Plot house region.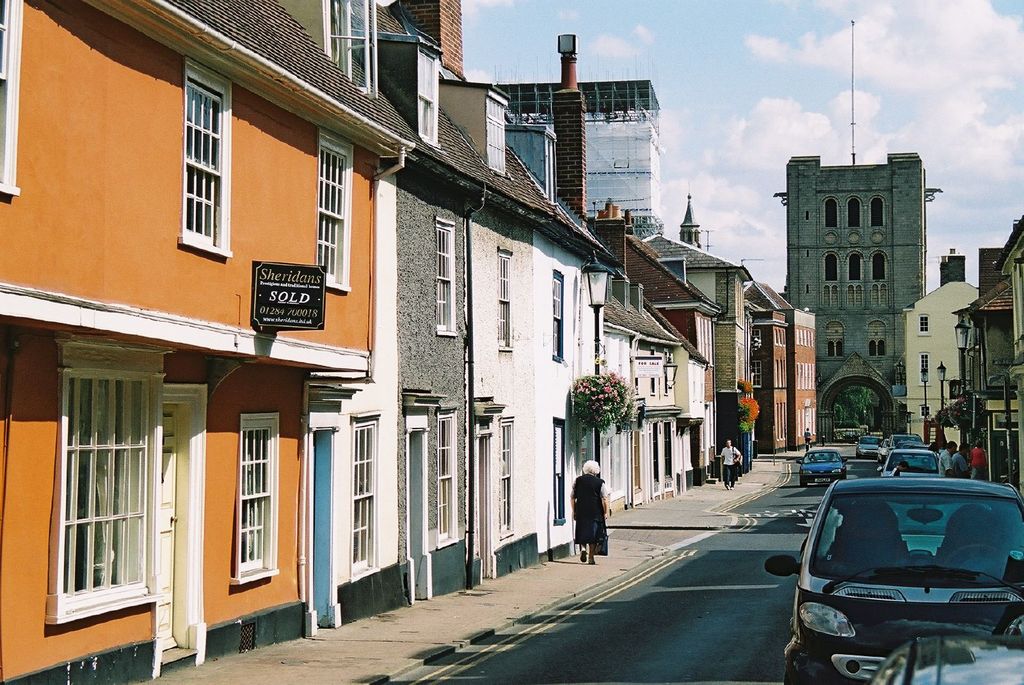
Plotted at locate(0, 0, 385, 659).
